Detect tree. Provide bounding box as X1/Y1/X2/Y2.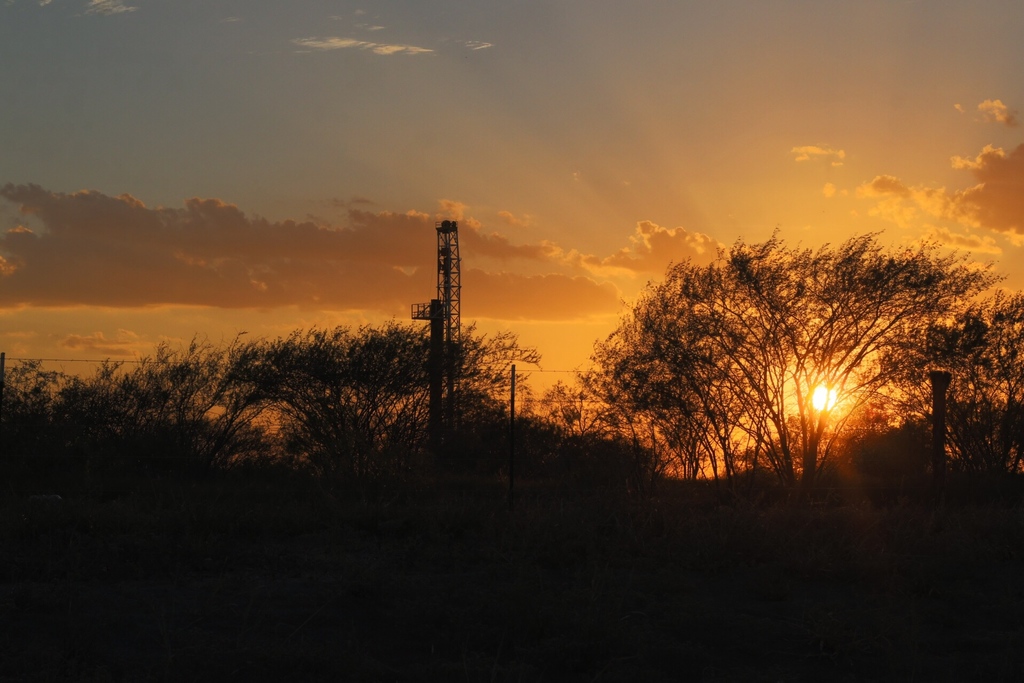
981/286/1023/475.
